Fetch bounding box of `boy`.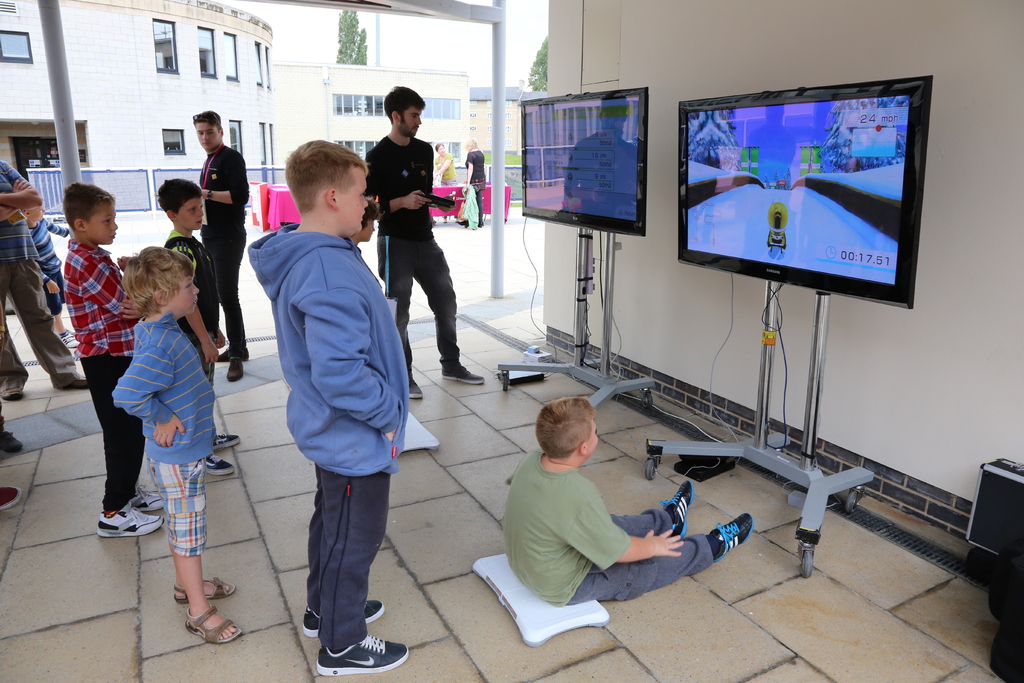
Bbox: 156,178,243,473.
